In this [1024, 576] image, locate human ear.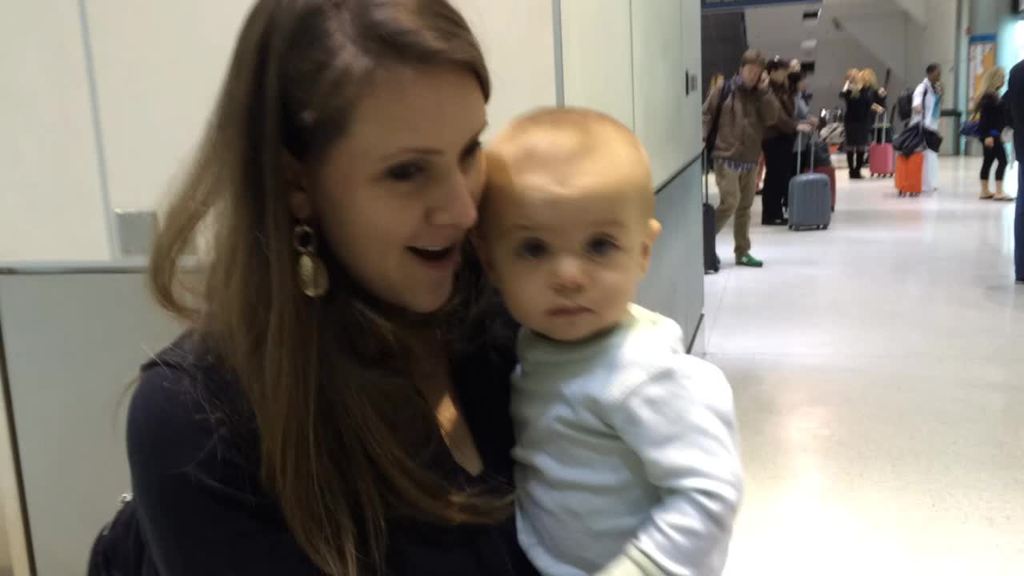
Bounding box: BBox(472, 230, 498, 289).
